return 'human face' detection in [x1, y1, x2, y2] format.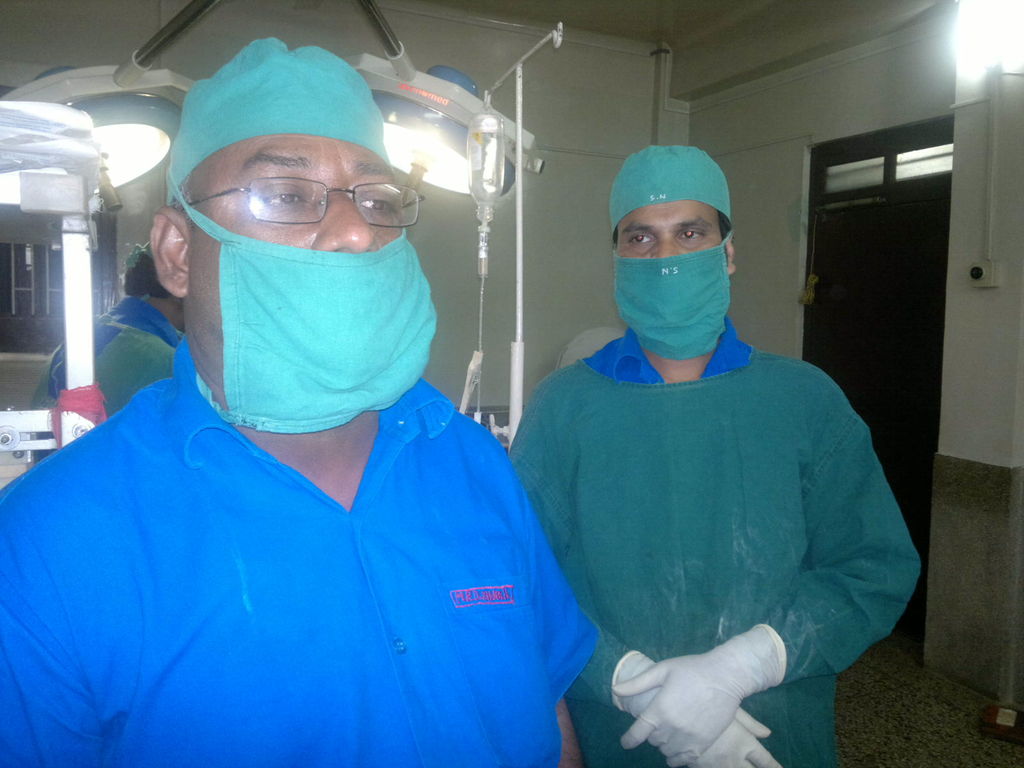
[614, 202, 720, 262].
